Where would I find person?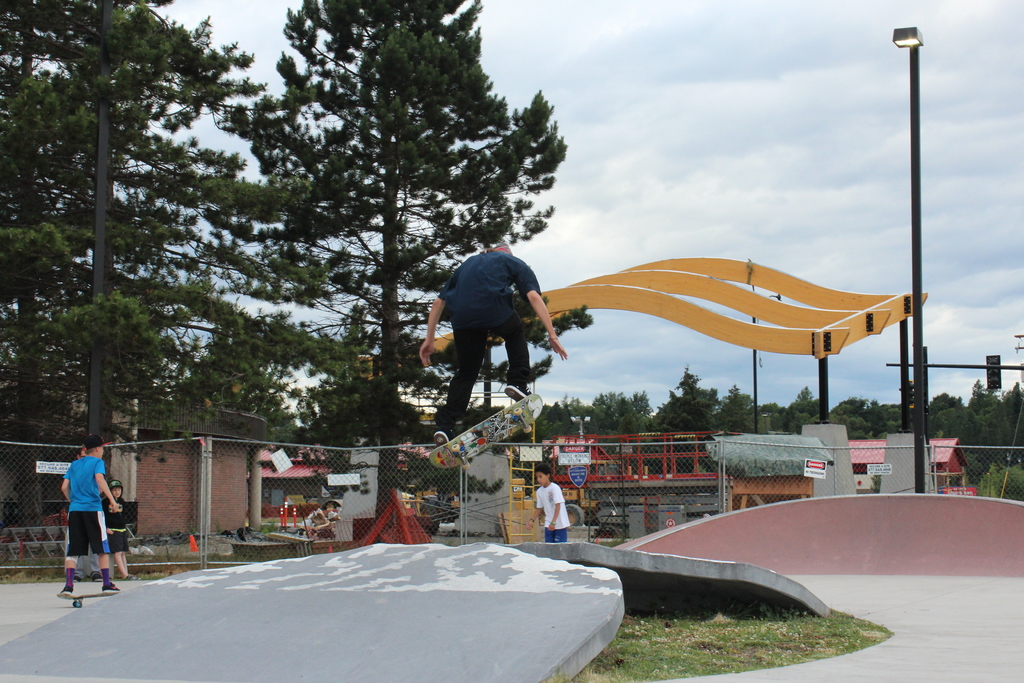
At {"left": 49, "top": 431, "right": 117, "bottom": 599}.
